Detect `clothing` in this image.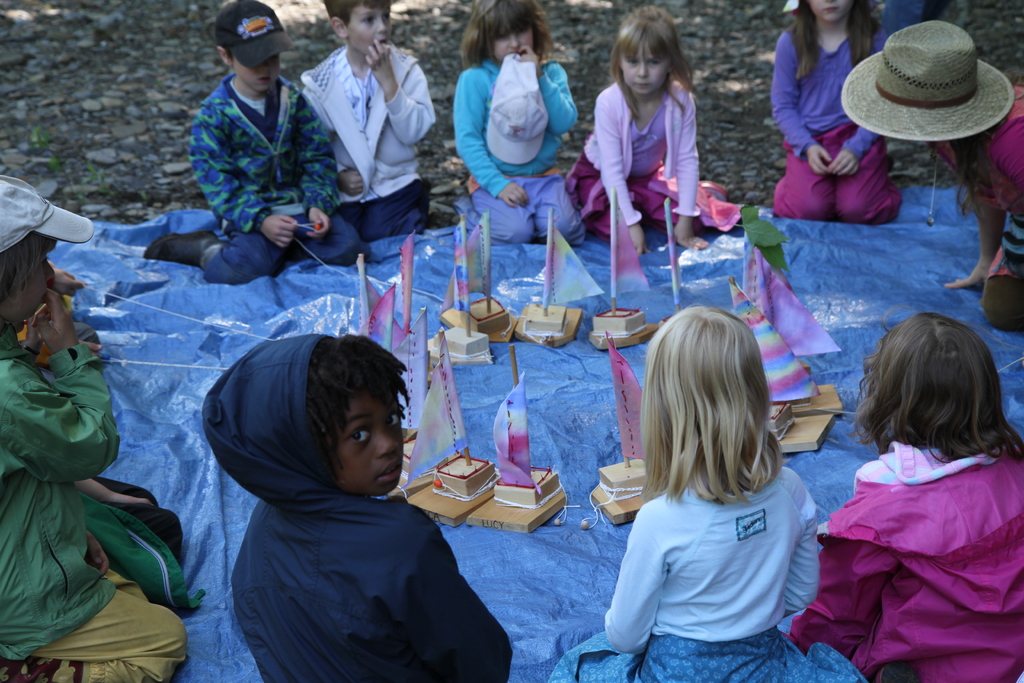
Detection: bbox=[0, 338, 189, 682].
